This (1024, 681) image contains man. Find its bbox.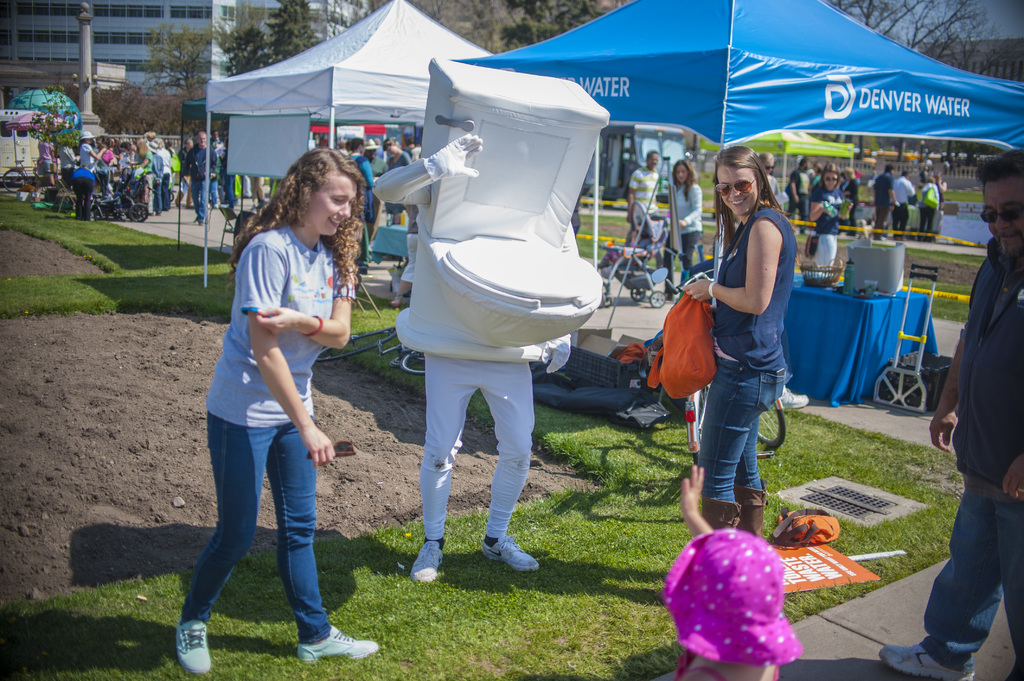
[left=875, top=162, right=899, bottom=223].
